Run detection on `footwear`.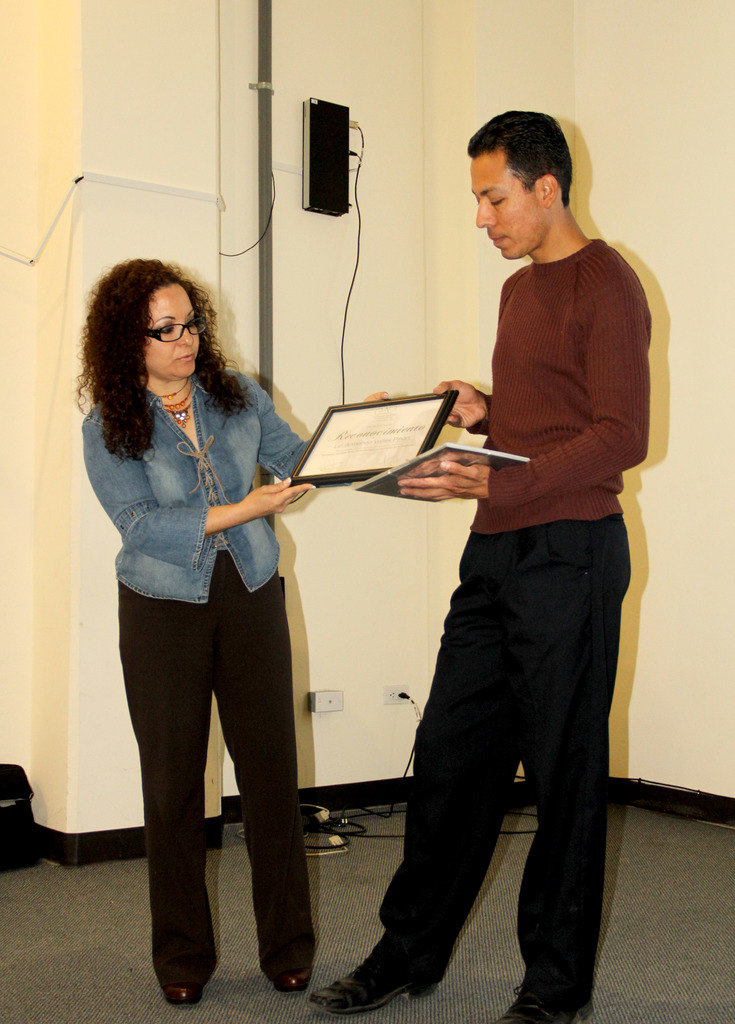
Result: 268/958/308/993.
